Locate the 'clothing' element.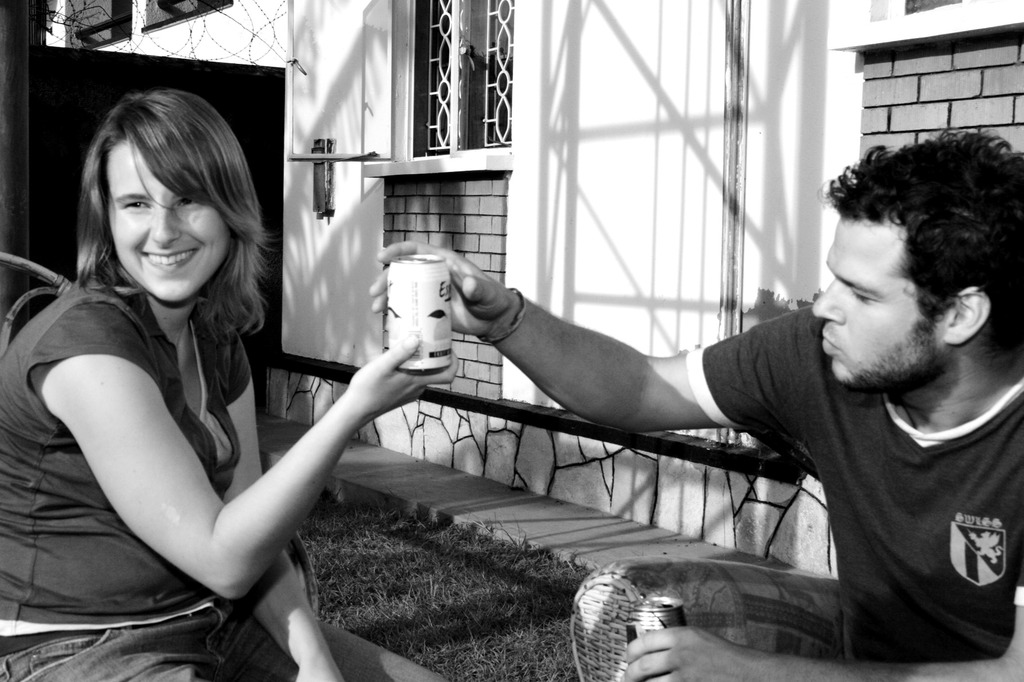
Element bbox: [left=708, top=220, right=1023, bottom=678].
